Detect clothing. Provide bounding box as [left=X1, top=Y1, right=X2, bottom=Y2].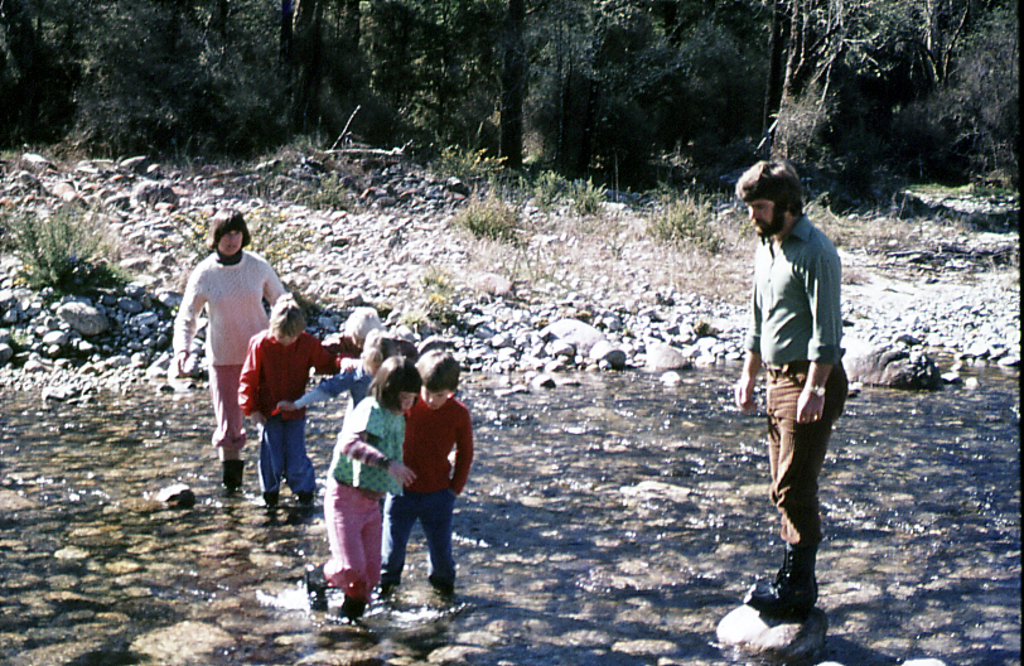
[left=327, top=392, right=411, bottom=597].
